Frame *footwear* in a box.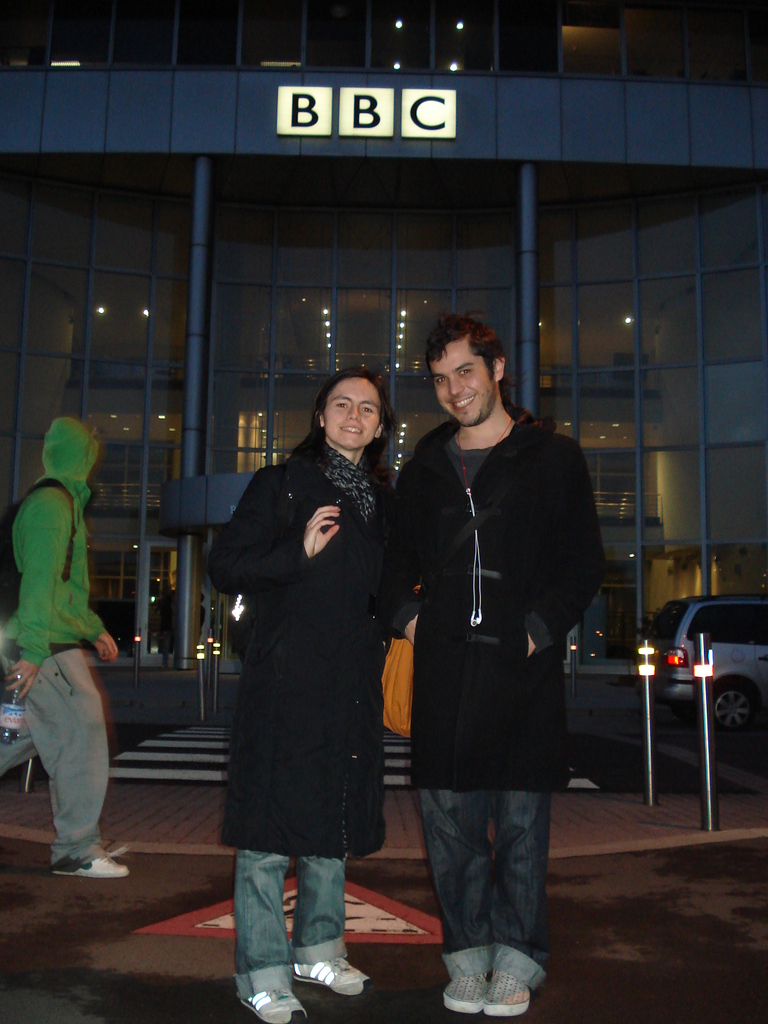
bbox=(227, 975, 296, 1023).
